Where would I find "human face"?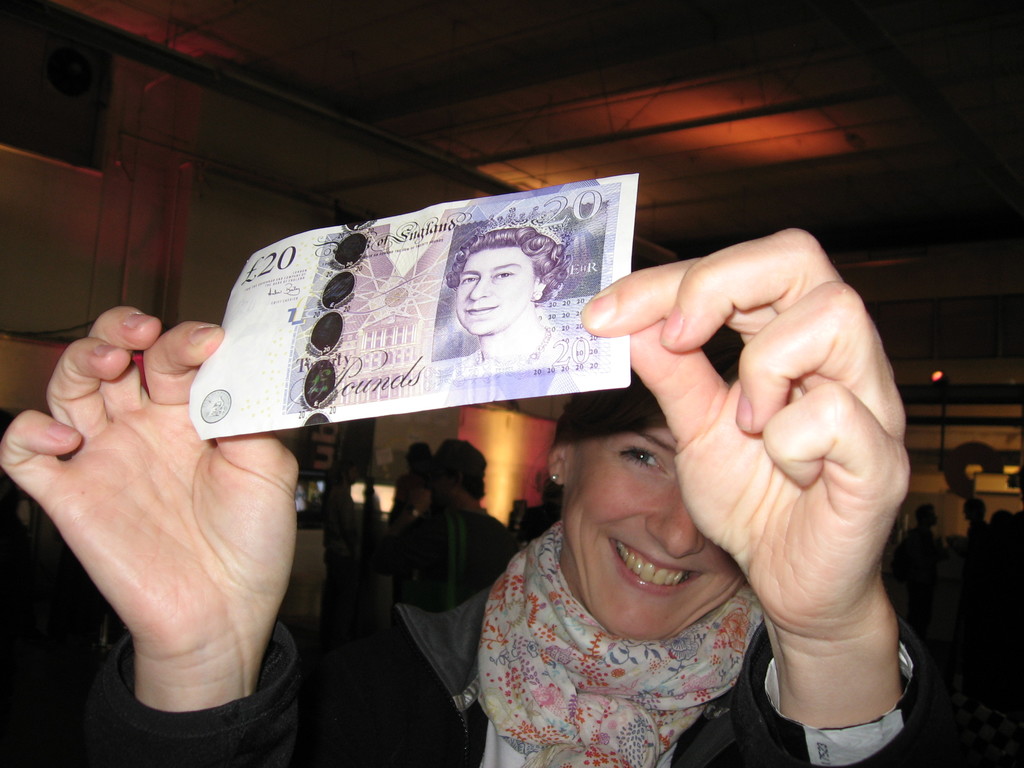
At locate(453, 244, 535, 332).
